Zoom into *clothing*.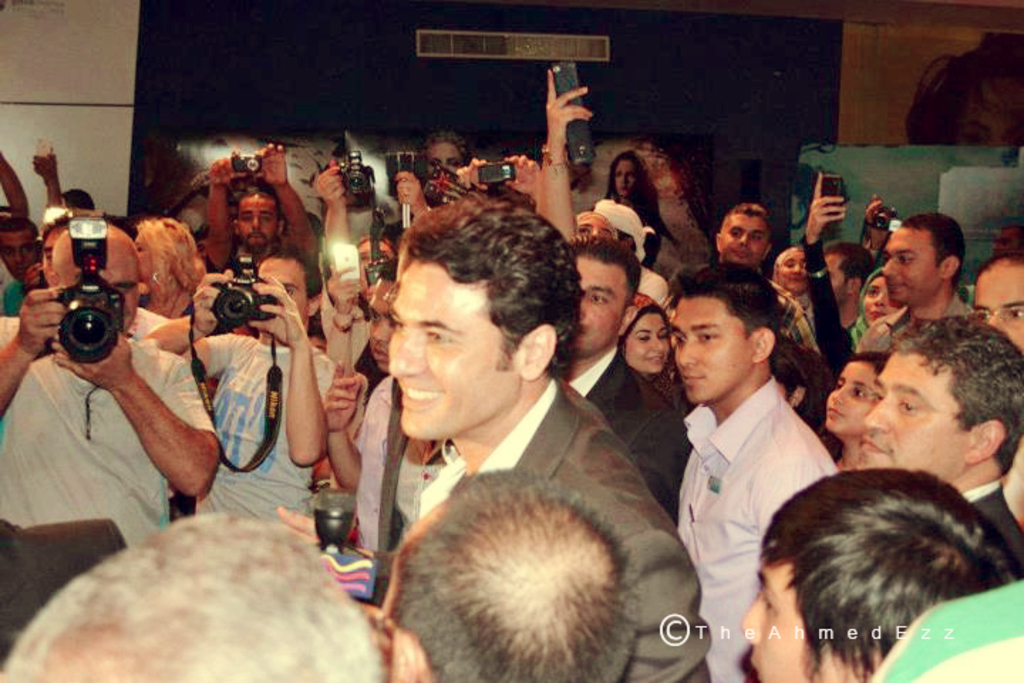
Zoom target: 636,272,671,310.
